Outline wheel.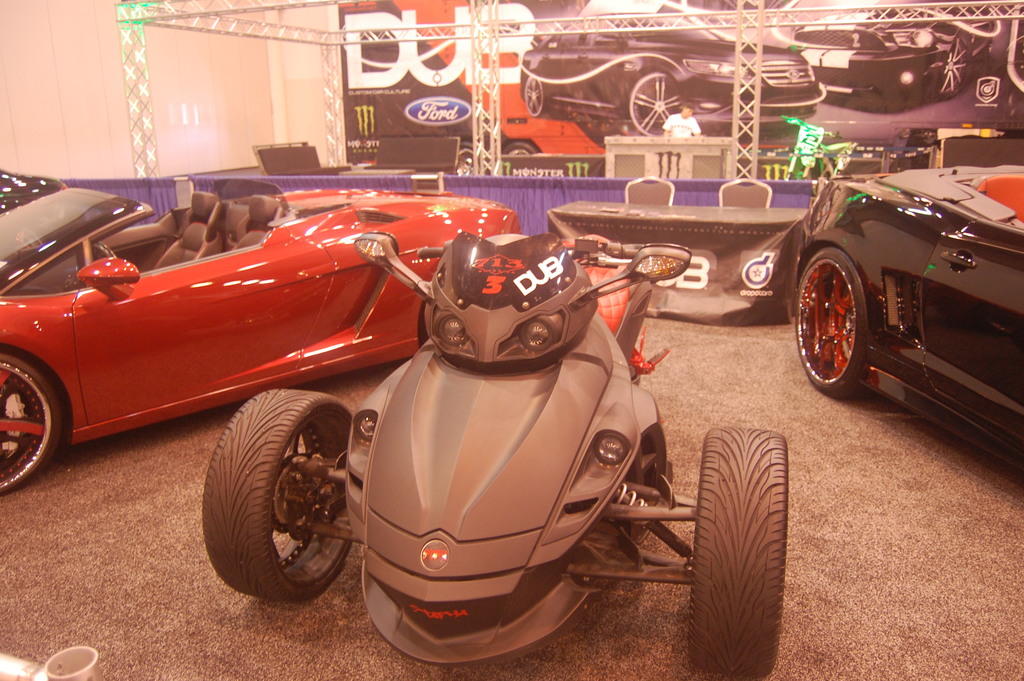
Outline: {"left": 792, "top": 243, "right": 874, "bottom": 399}.
